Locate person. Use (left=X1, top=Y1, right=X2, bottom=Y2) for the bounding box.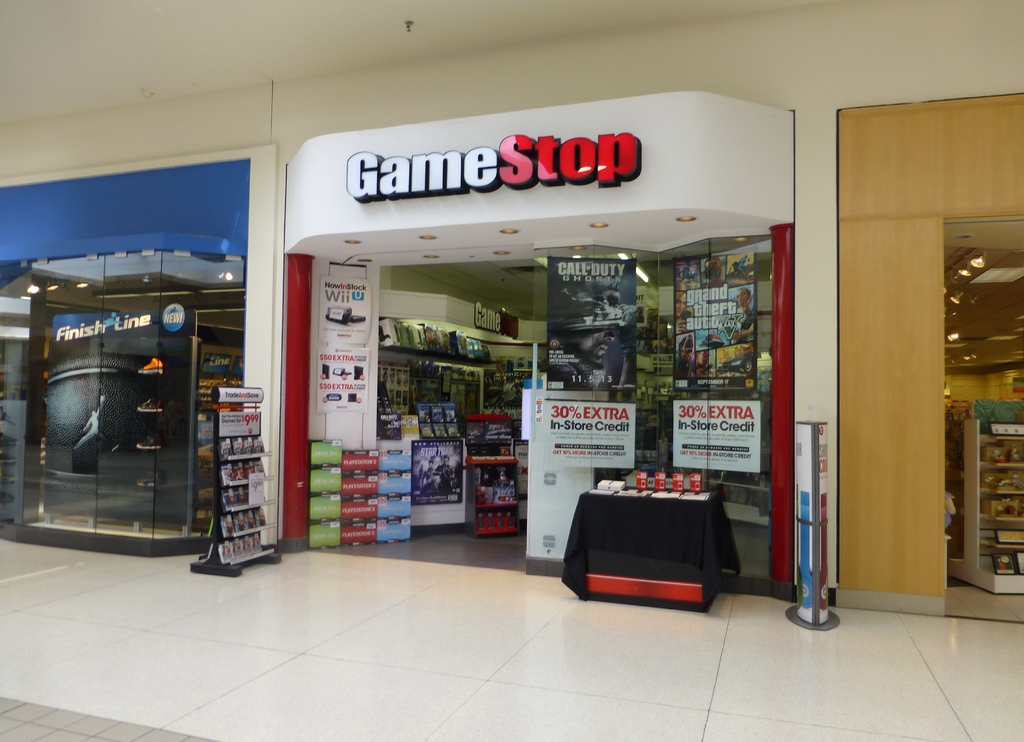
(left=693, top=351, right=714, bottom=374).
